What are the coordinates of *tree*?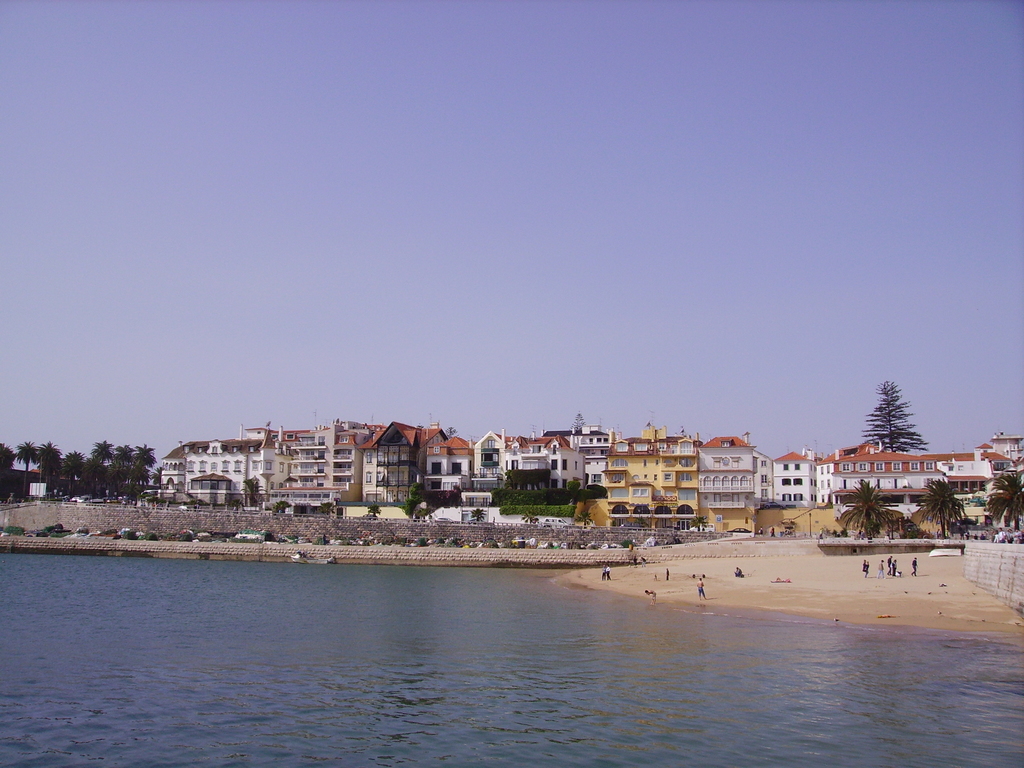
BBox(271, 499, 294, 513).
